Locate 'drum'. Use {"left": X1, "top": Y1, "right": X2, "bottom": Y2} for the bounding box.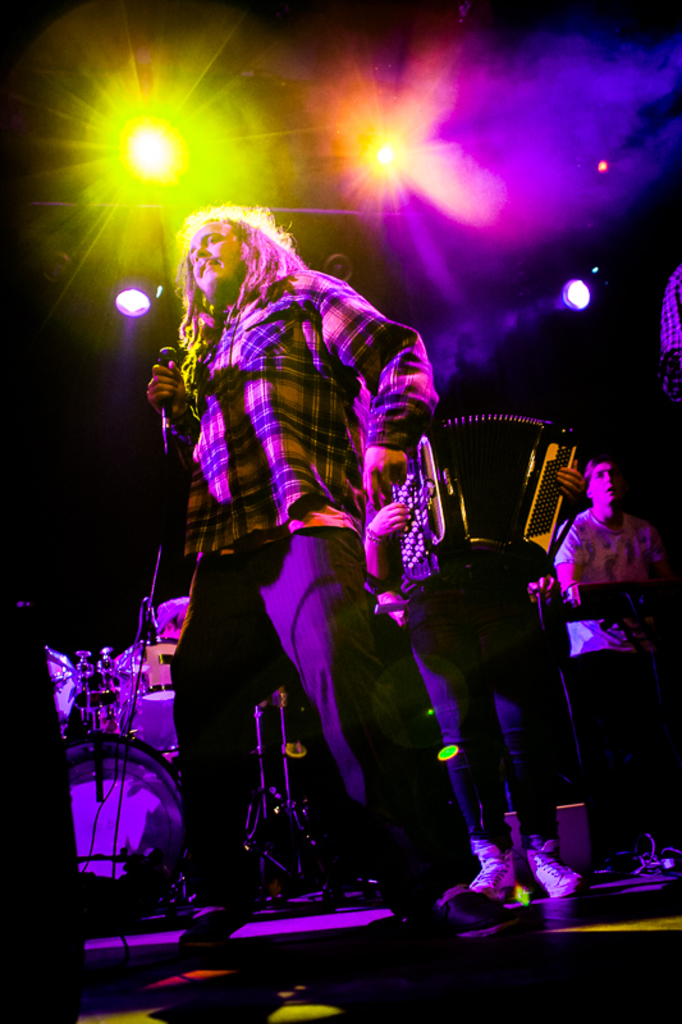
{"left": 45, "top": 649, "right": 84, "bottom": 728}.
